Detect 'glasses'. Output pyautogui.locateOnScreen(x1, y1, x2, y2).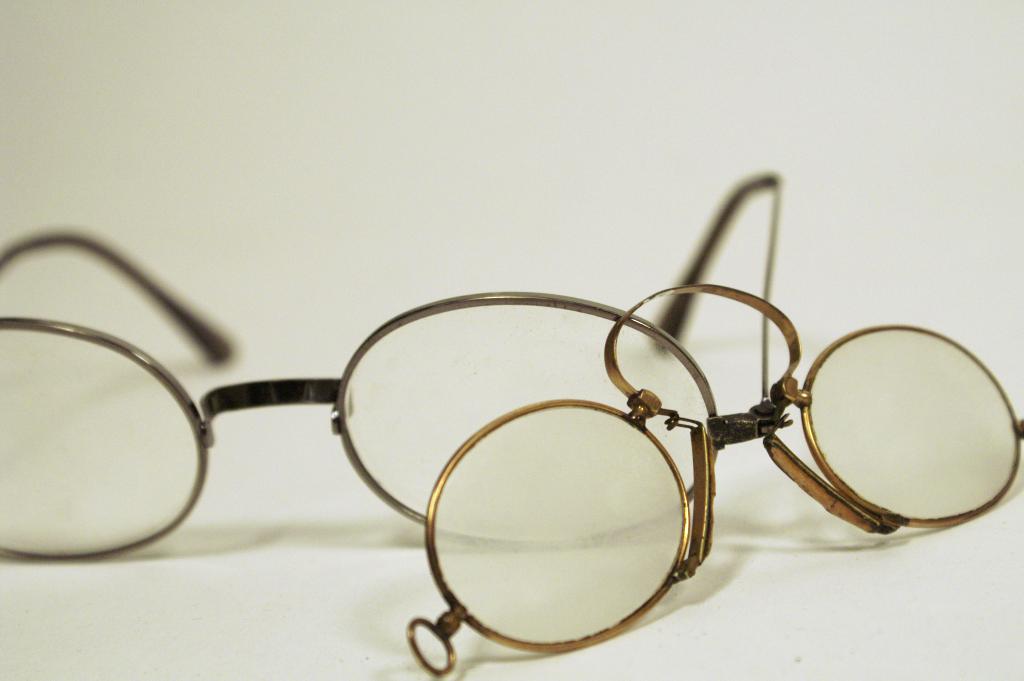
pyautogui.locateOnScreen(0, 167, 785, 565).
